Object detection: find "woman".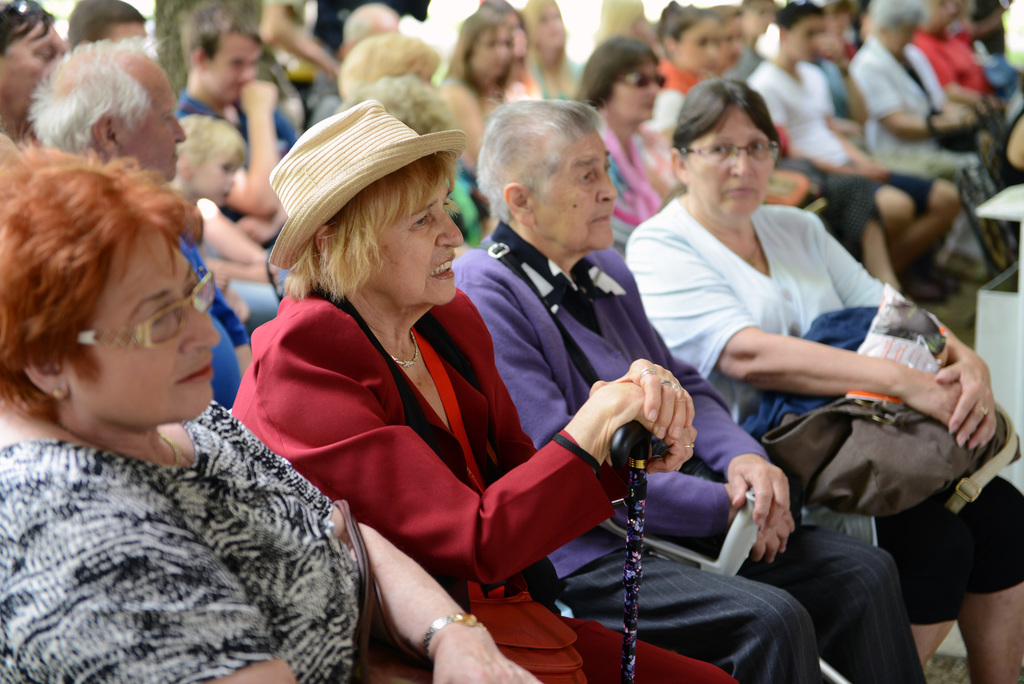
<region>0, 143, 551, 683</region>.
